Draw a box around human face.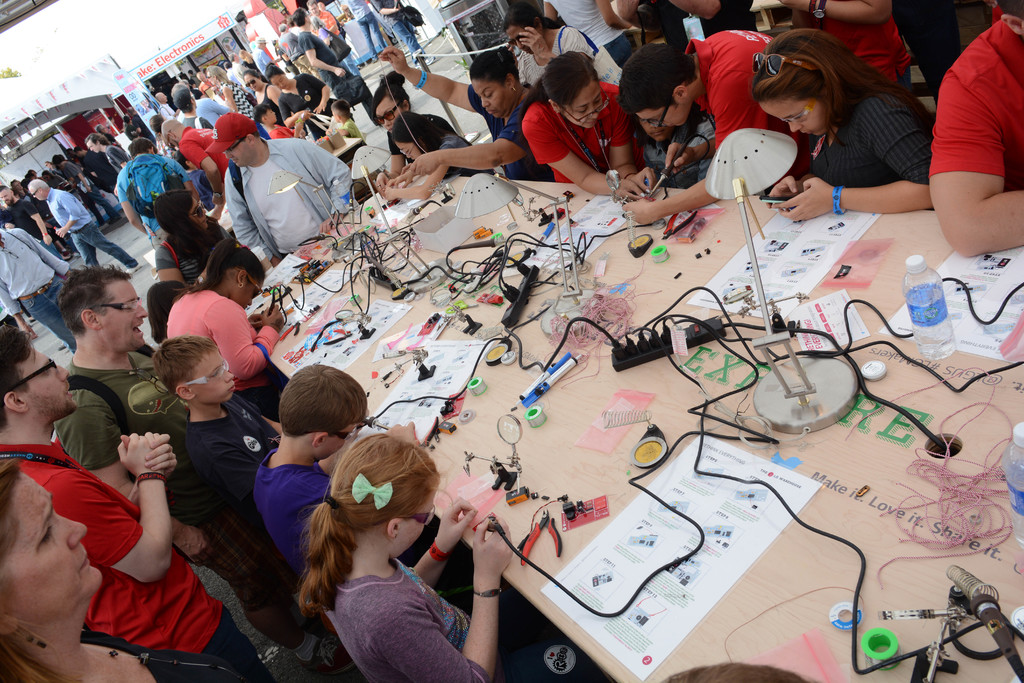
box(242, 75, 257, 94).
